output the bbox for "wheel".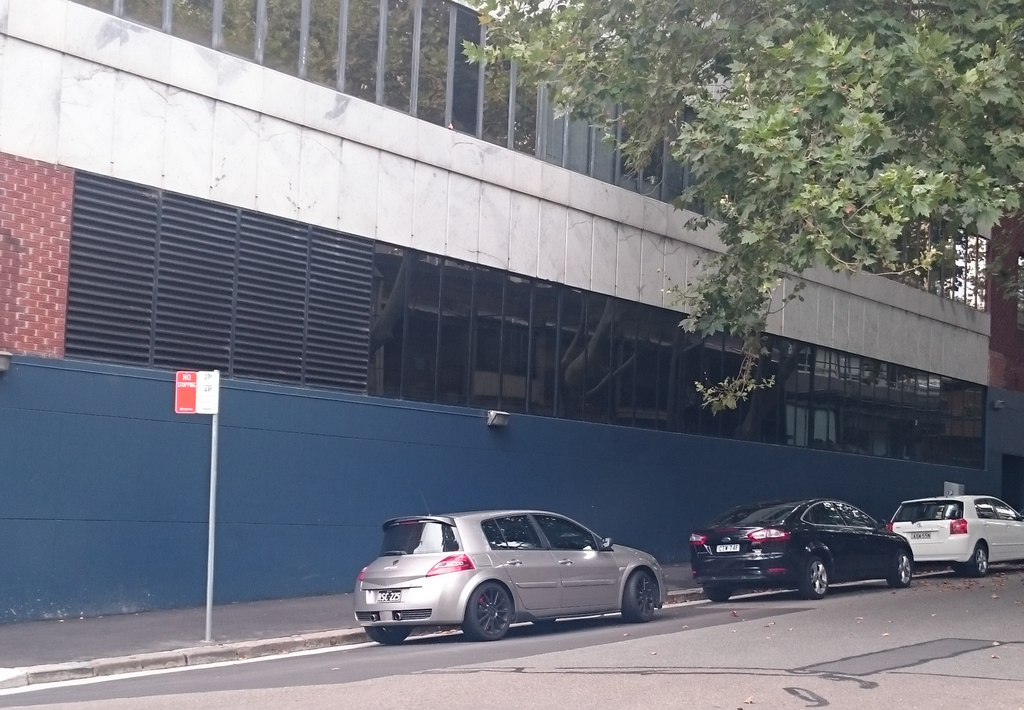
[625, 570, 657, 618].
